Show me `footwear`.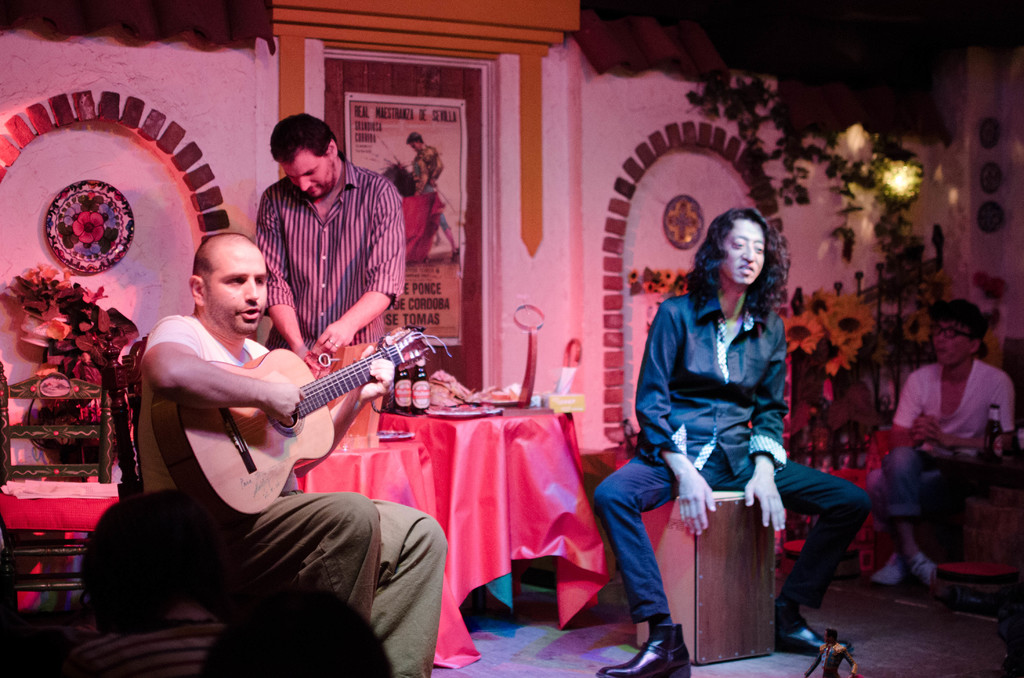
`footwear` is here: pyautogui.locateOnScreen(874, 550, 918, 588).
